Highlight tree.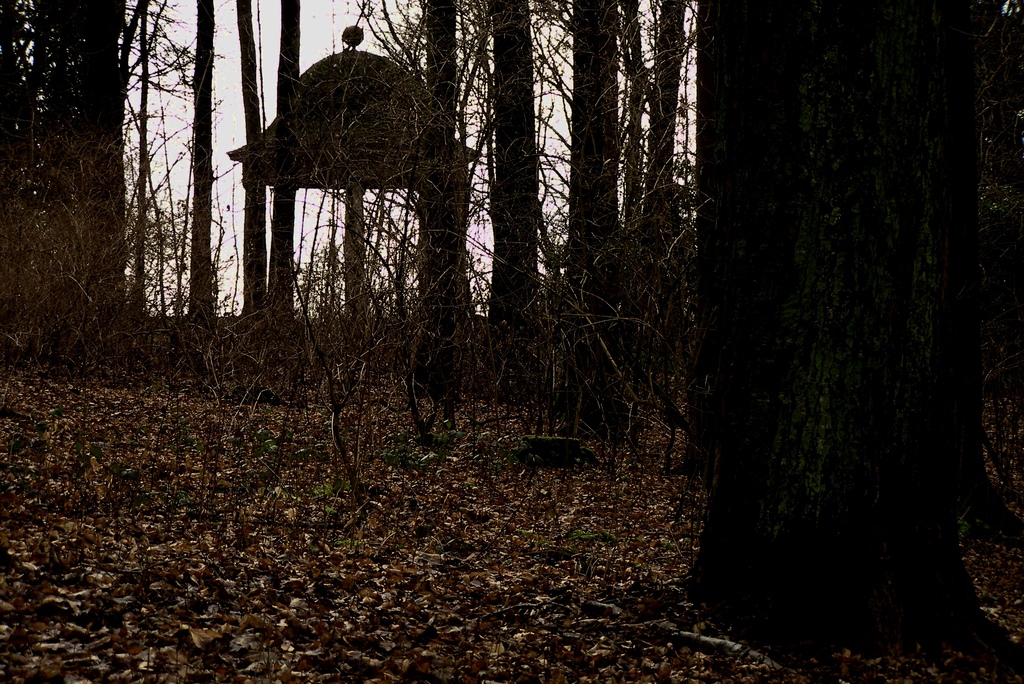
Highlighted region: {"left": 190, "top": 0, "right": 214, "bottom": 343}.
